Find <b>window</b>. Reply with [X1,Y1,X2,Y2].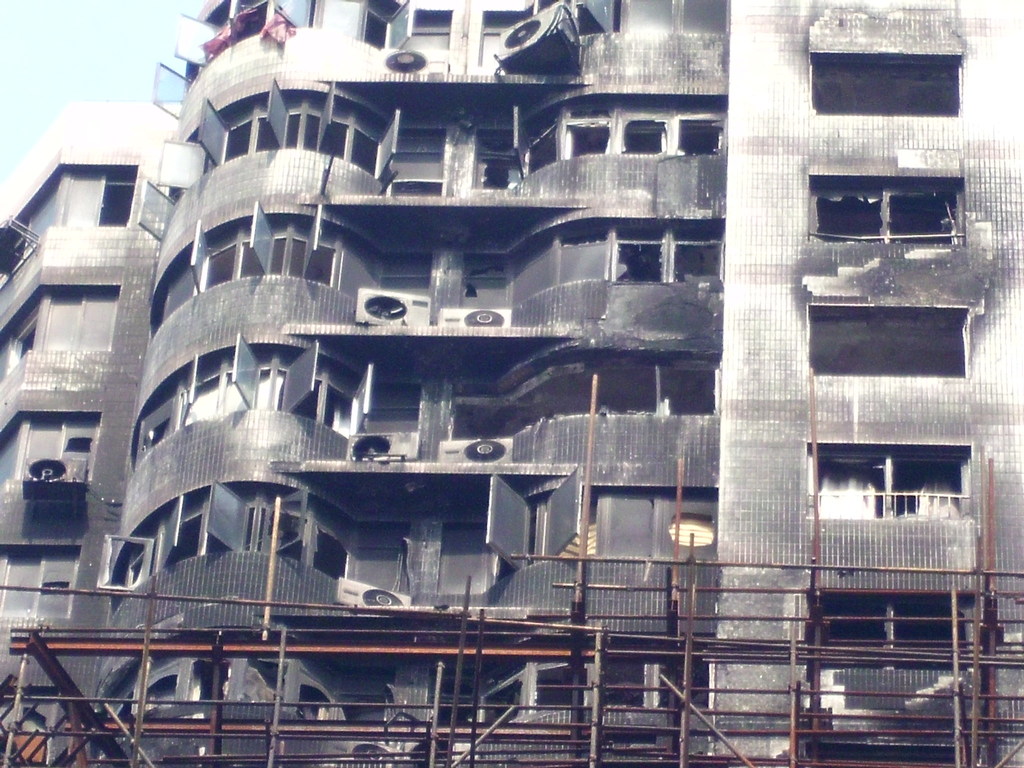
[158,214,728,316].
